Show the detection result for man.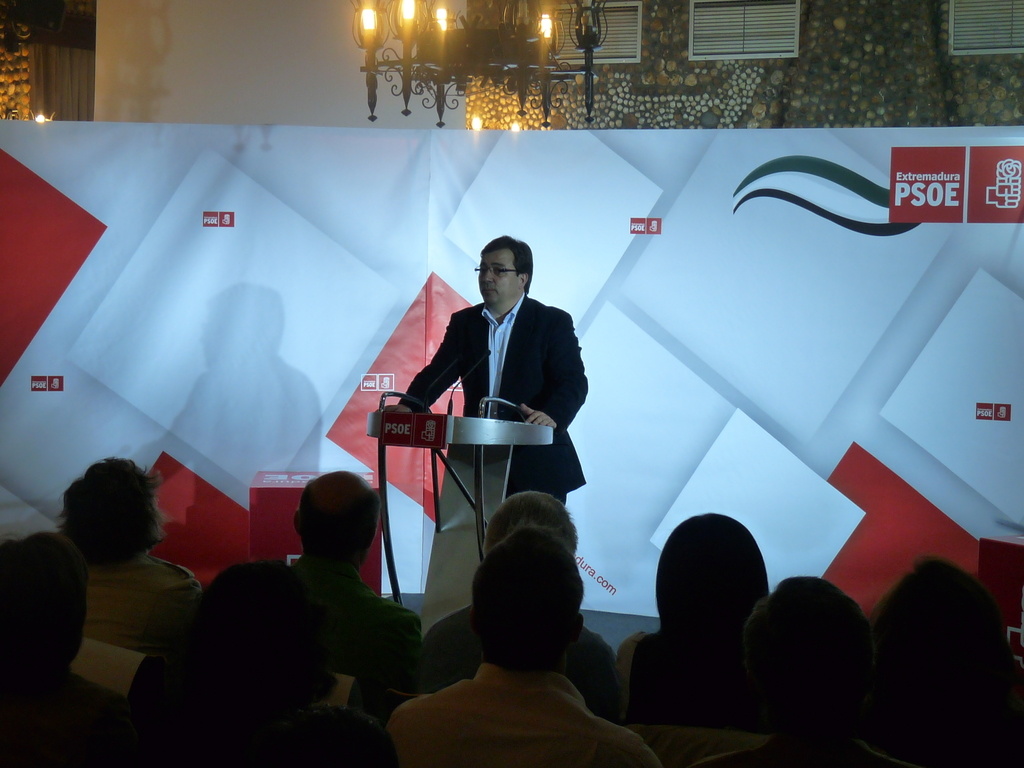
l=383, t=520, r=668, b=767.
